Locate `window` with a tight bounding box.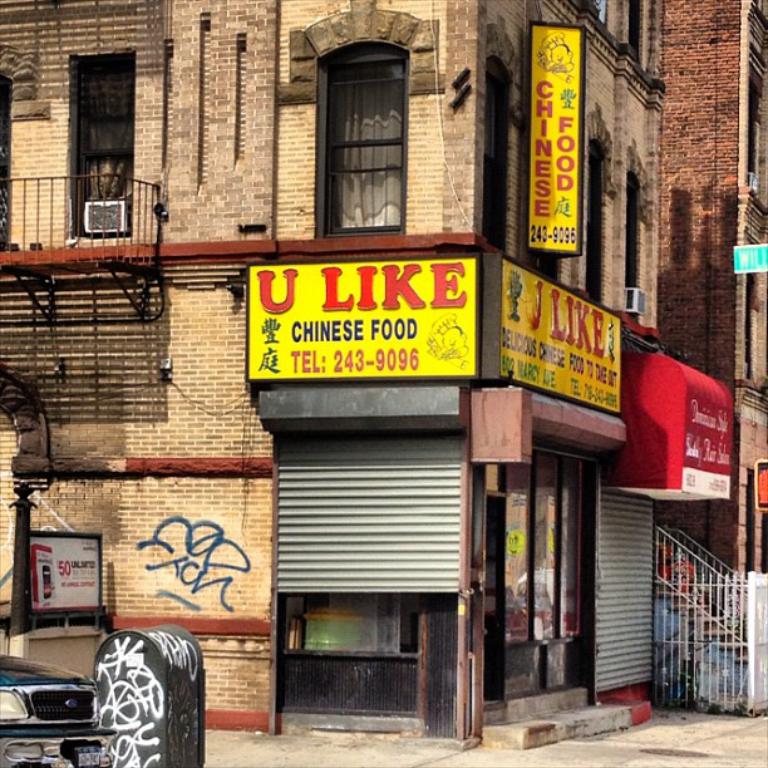
bbox=[69, 54, 134, 237].
